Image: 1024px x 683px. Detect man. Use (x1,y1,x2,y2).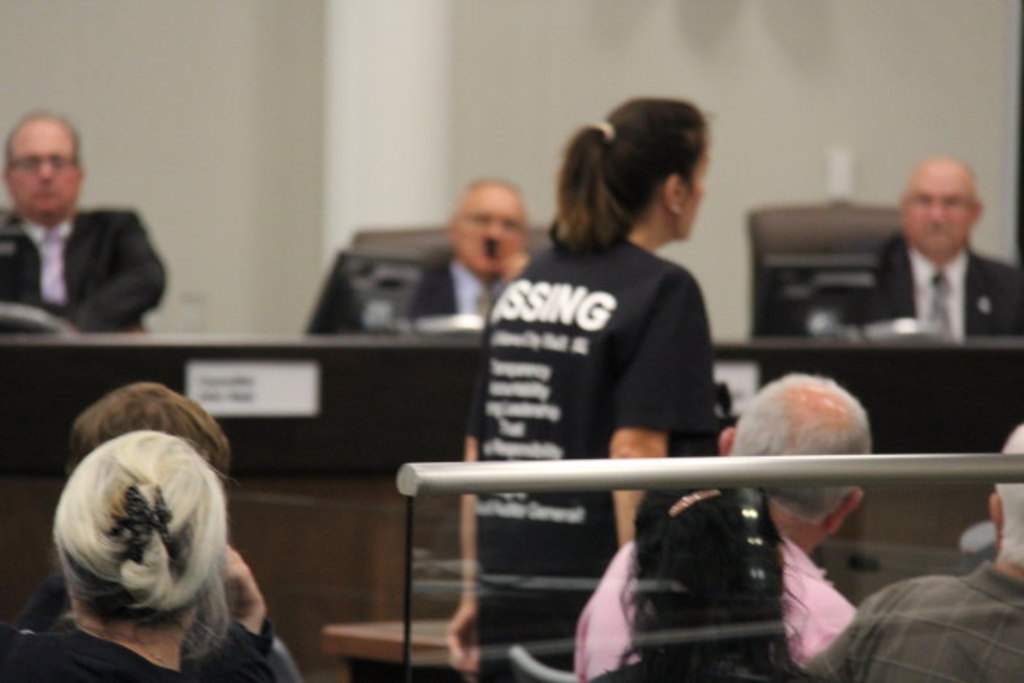
(413,183,537,328).
